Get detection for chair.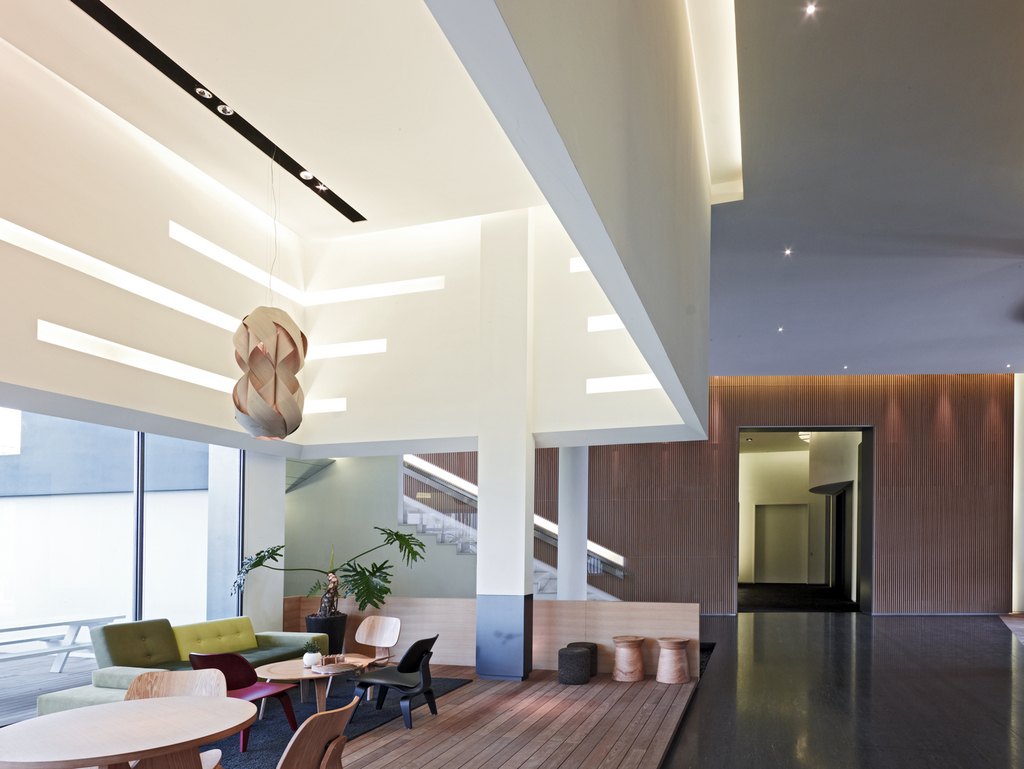
Detection: {"x1": 119, "y1": 660, "x2": 231, "y2": 768}.
